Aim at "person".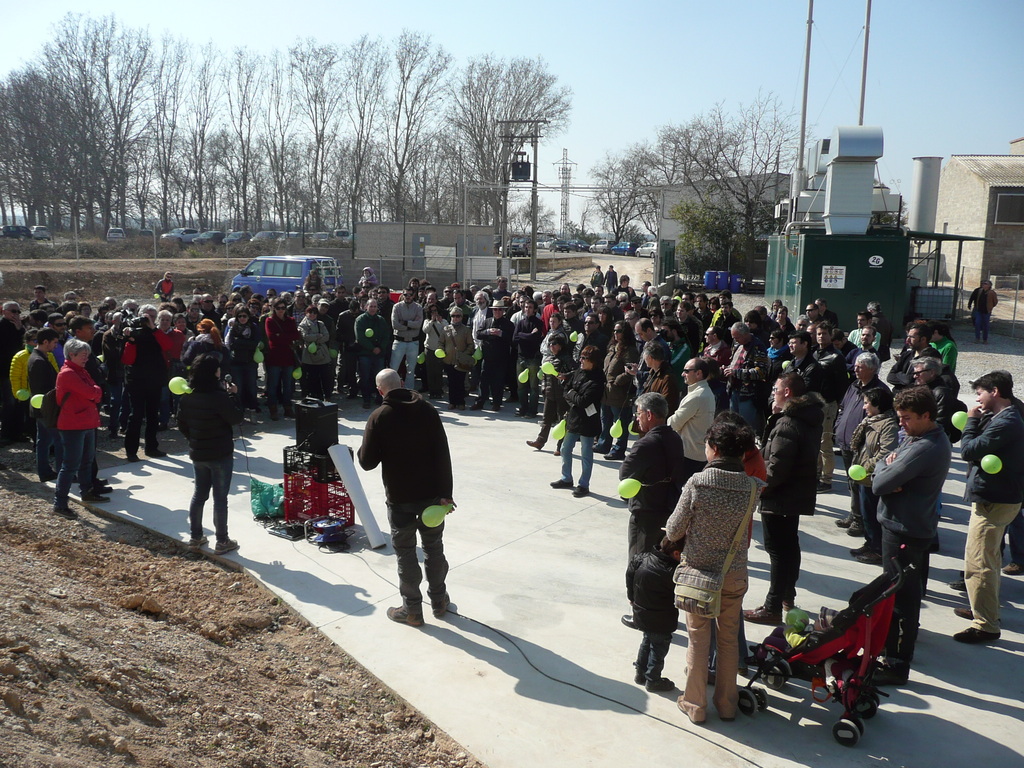
Aimed at (x1=38, y1=339, x2=107, y2=516).
